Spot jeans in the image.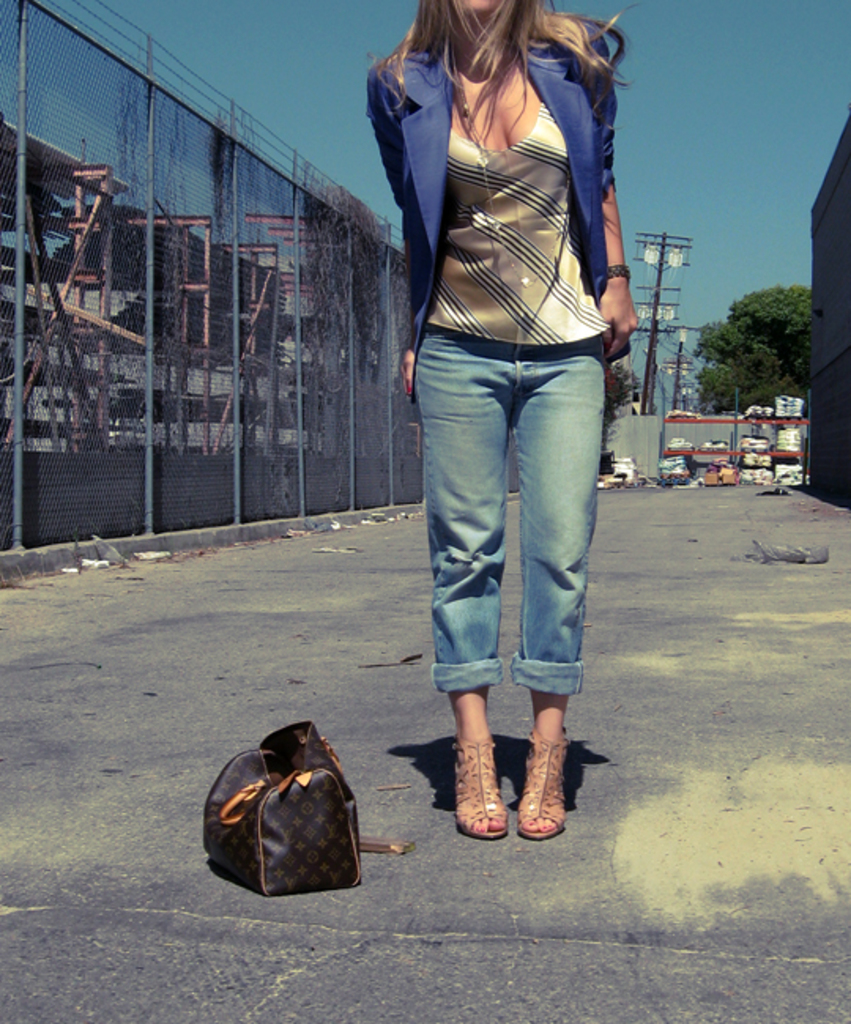
jeans found at 403/342/619/748.
